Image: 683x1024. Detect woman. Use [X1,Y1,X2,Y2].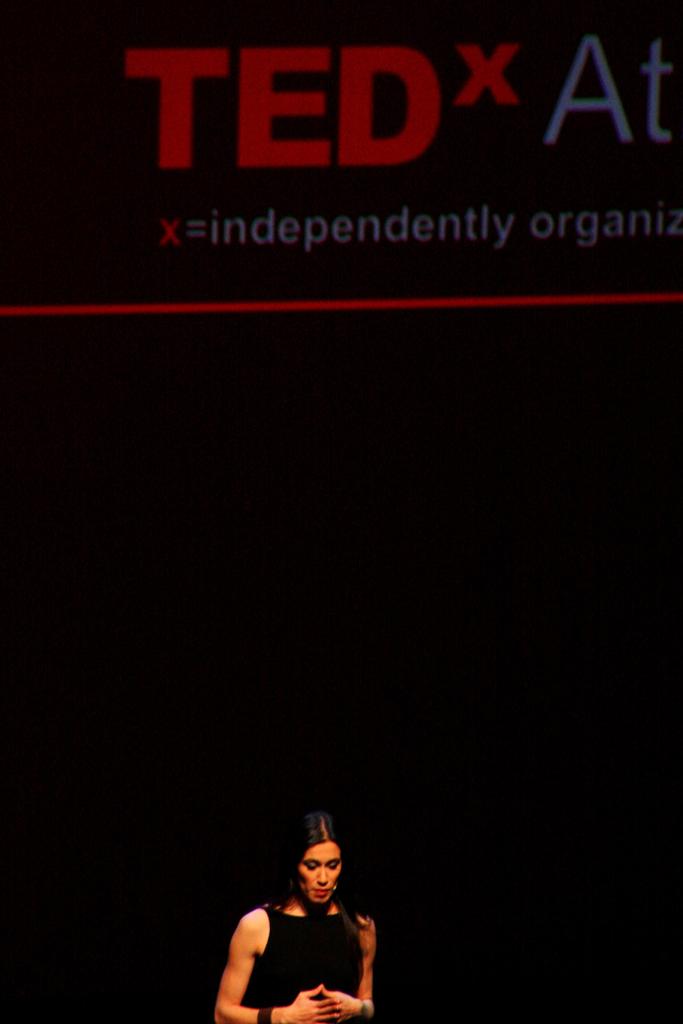
[212,806,380,1023].
